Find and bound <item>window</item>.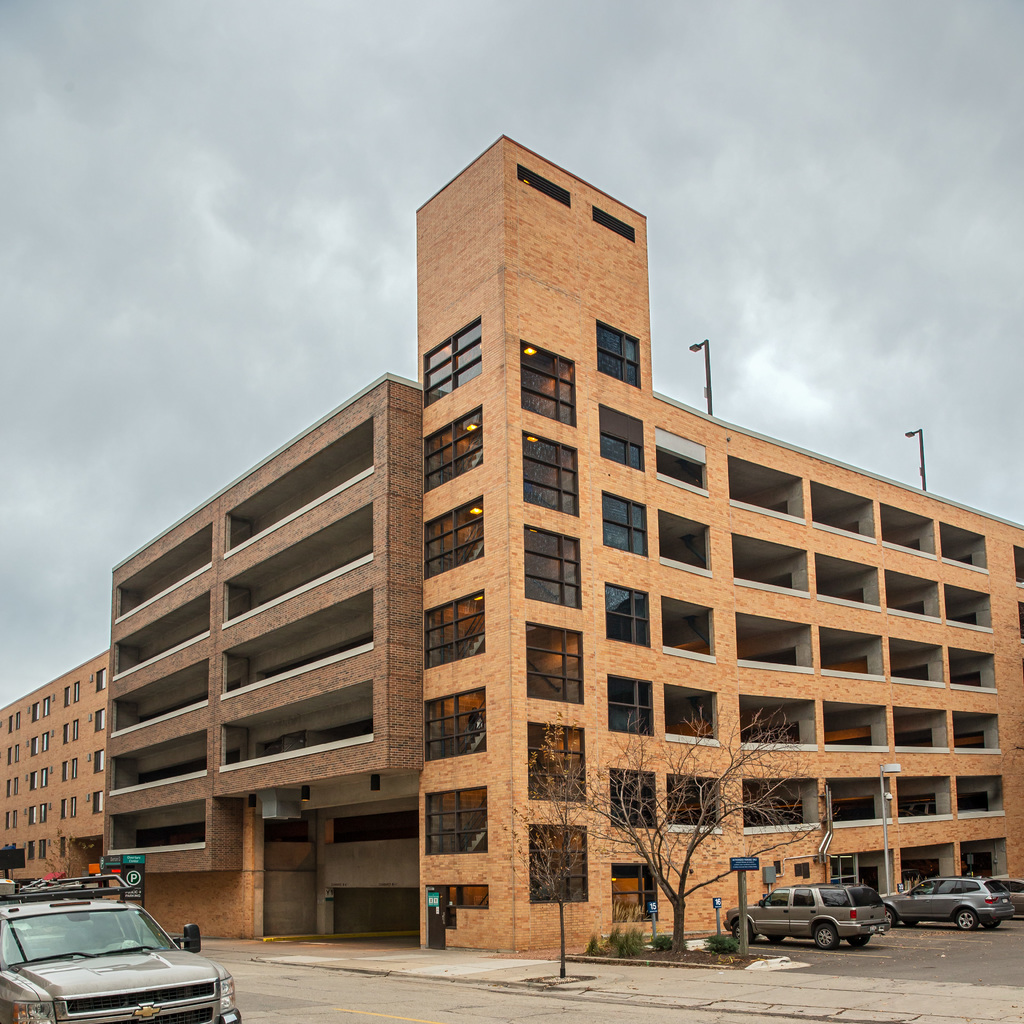
Bound: <bbox>72, 680, 81, 702</bbox>.
